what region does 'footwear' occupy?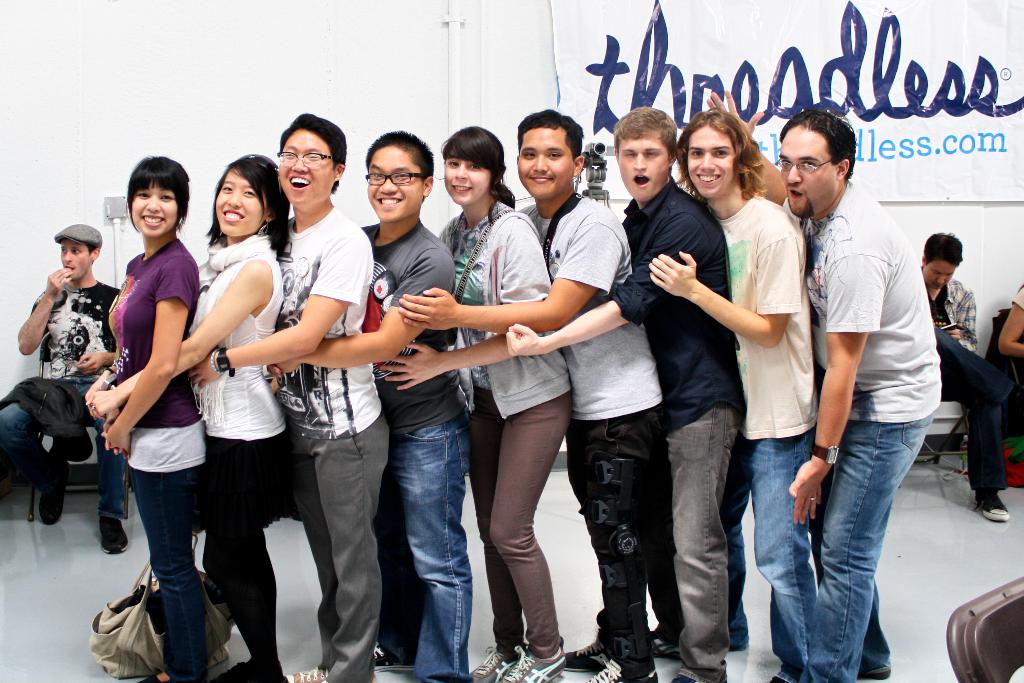
x1=652, y1=630, x2=684, y2=661.
